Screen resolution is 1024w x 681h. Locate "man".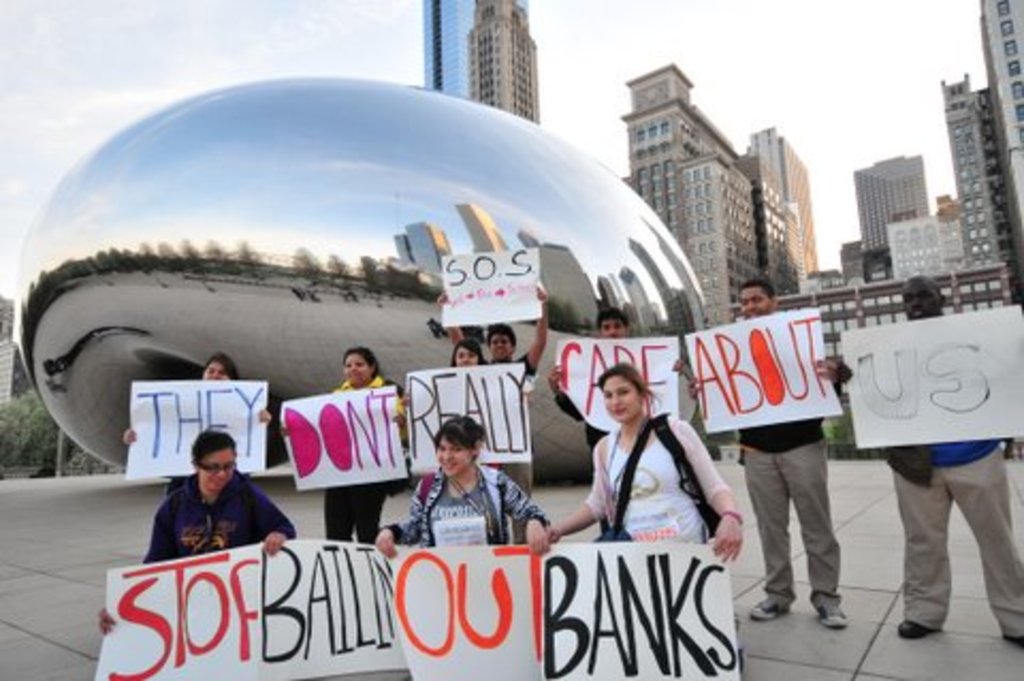
left=725, top=284, right=870, bottom=632.
